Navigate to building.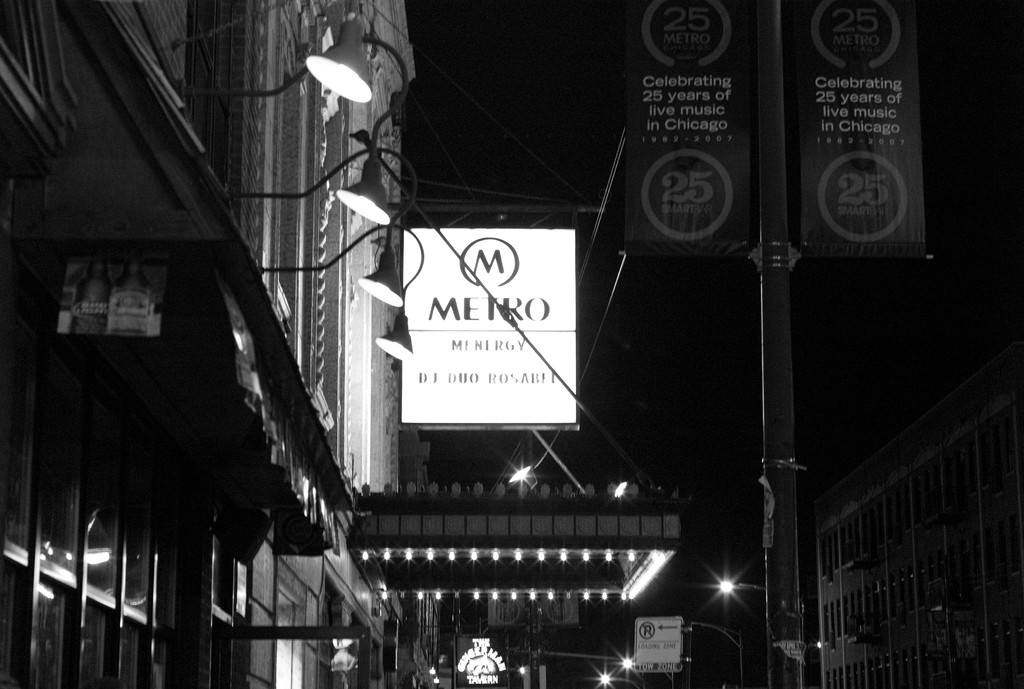
Navigation target: l=0, t=3, r=680, b=685.
